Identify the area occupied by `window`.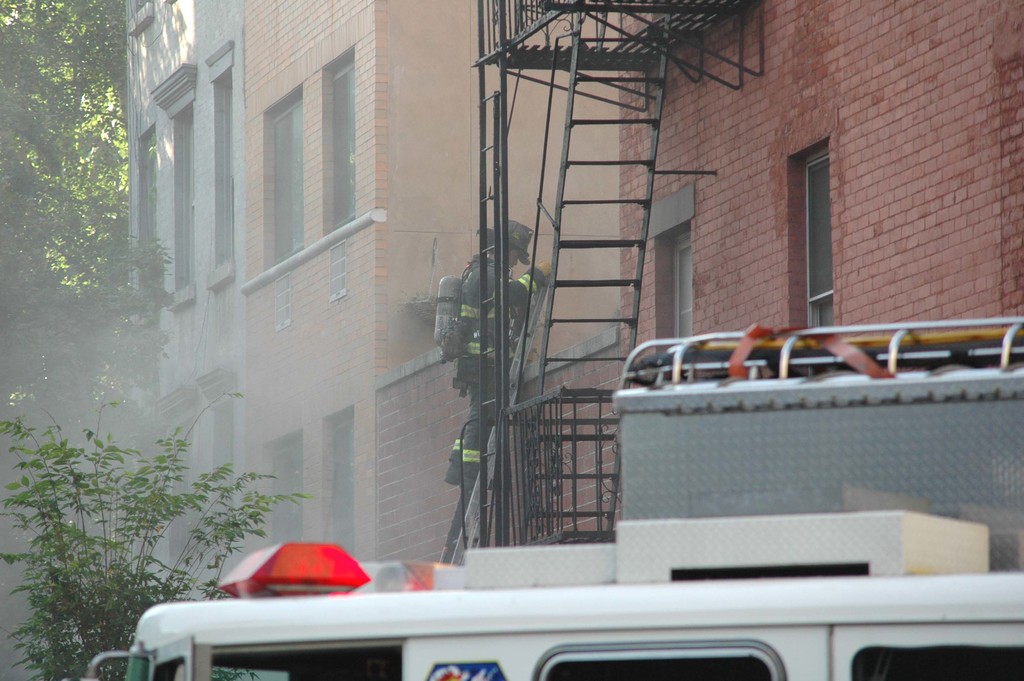
Area: [209, 65, 243, 275].
